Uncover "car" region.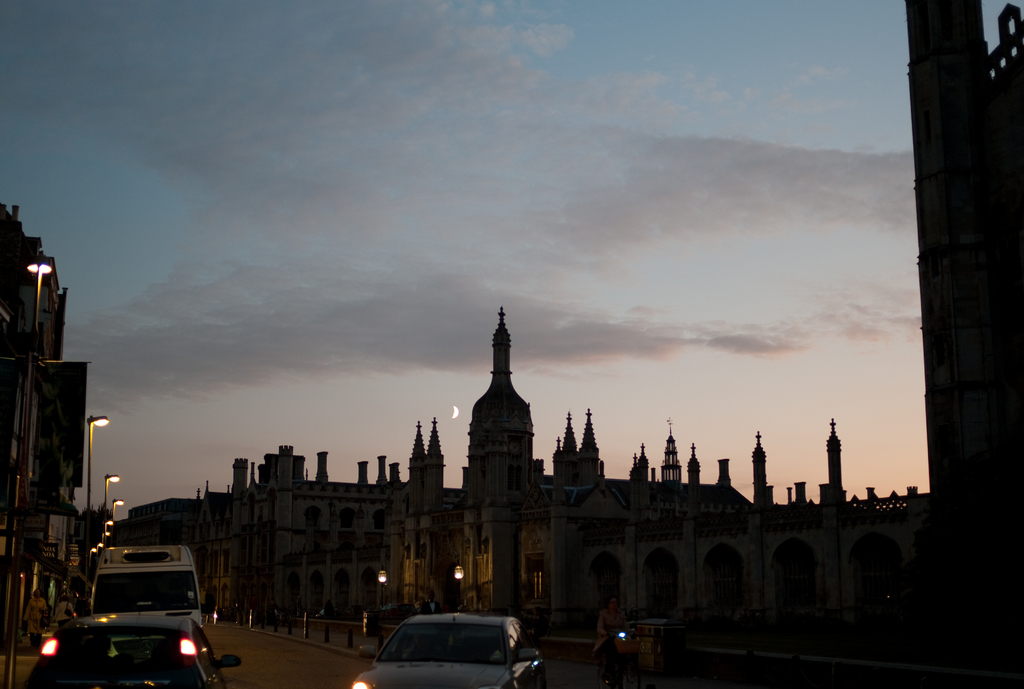
Uncovered: rect(355, 606, 545, 688).
